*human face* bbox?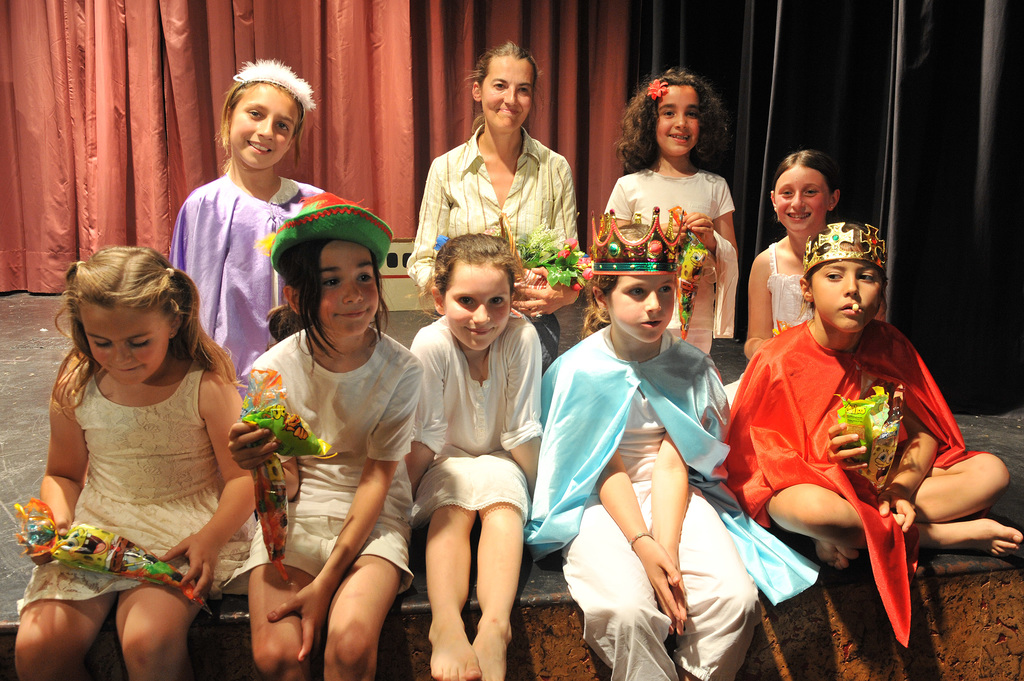
bbox=[659, 91, 700, 155]
